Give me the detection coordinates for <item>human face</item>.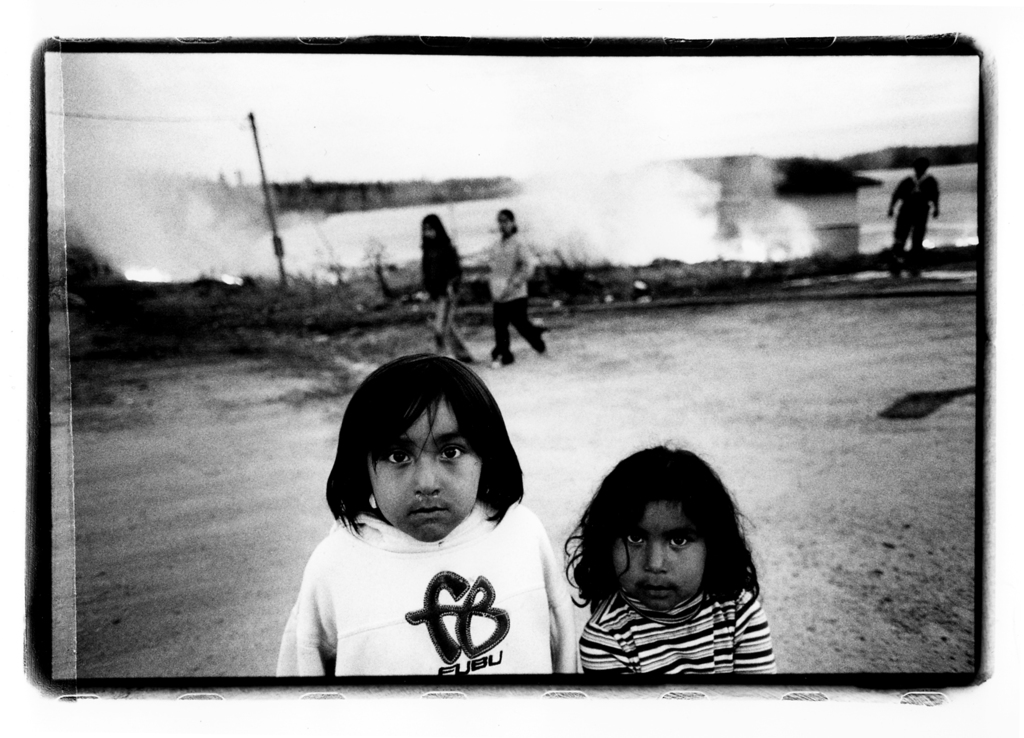
(598,484,711,610).
